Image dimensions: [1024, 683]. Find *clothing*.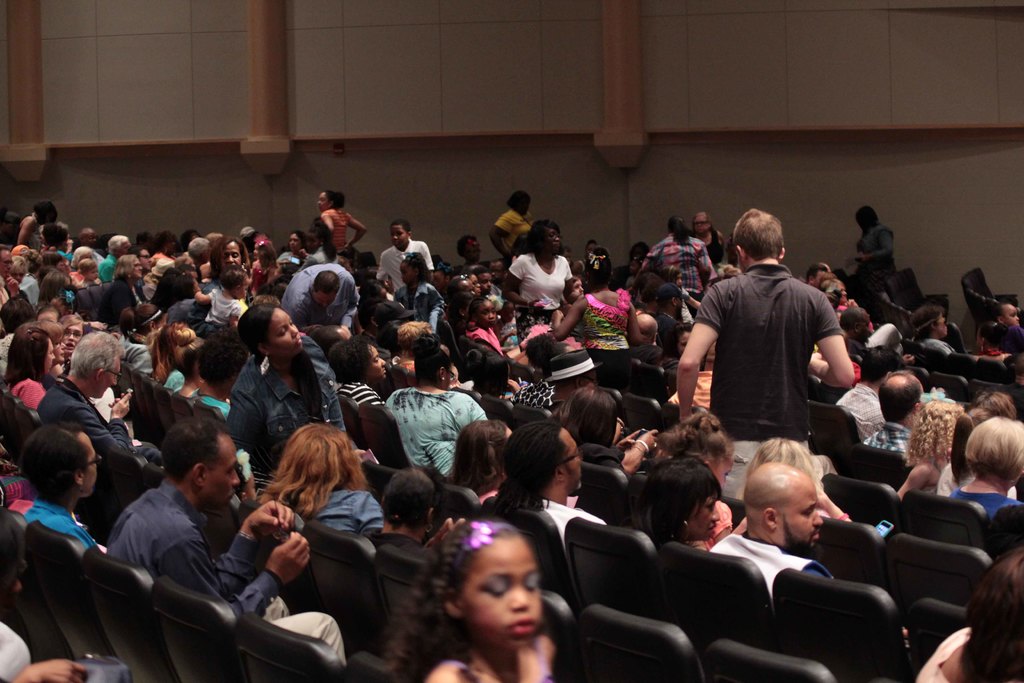
[x1=283, y1=268, x2=360, y2=325].
